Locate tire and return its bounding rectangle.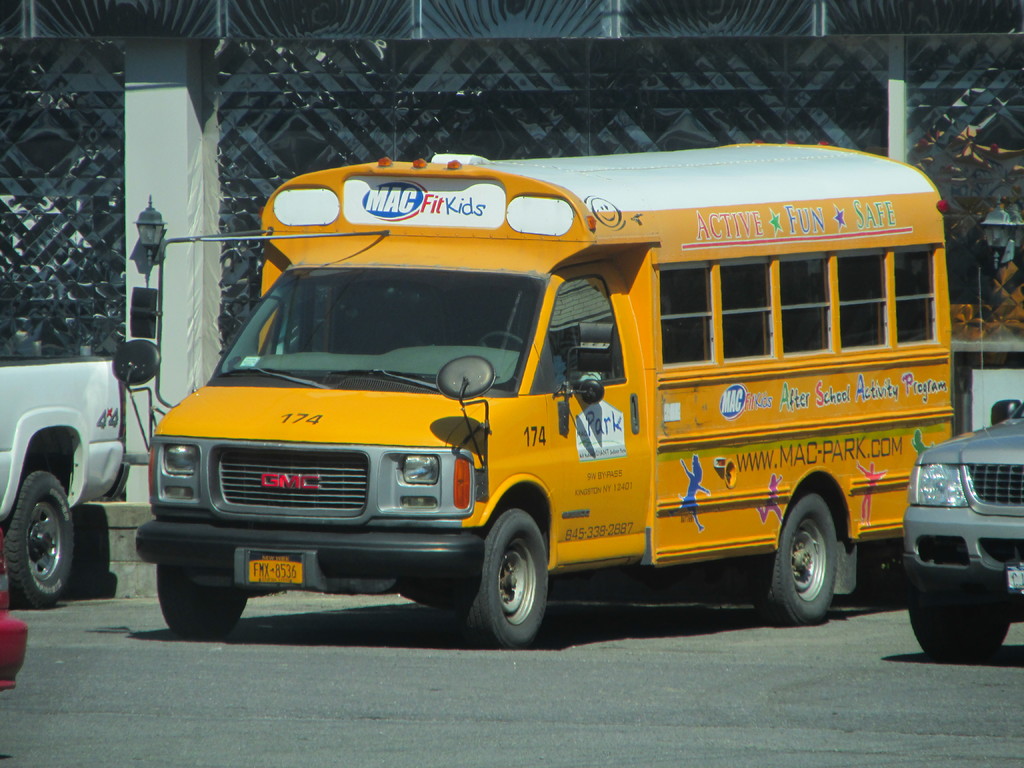
x1=449, y1=508, x2=552, y2=650.
